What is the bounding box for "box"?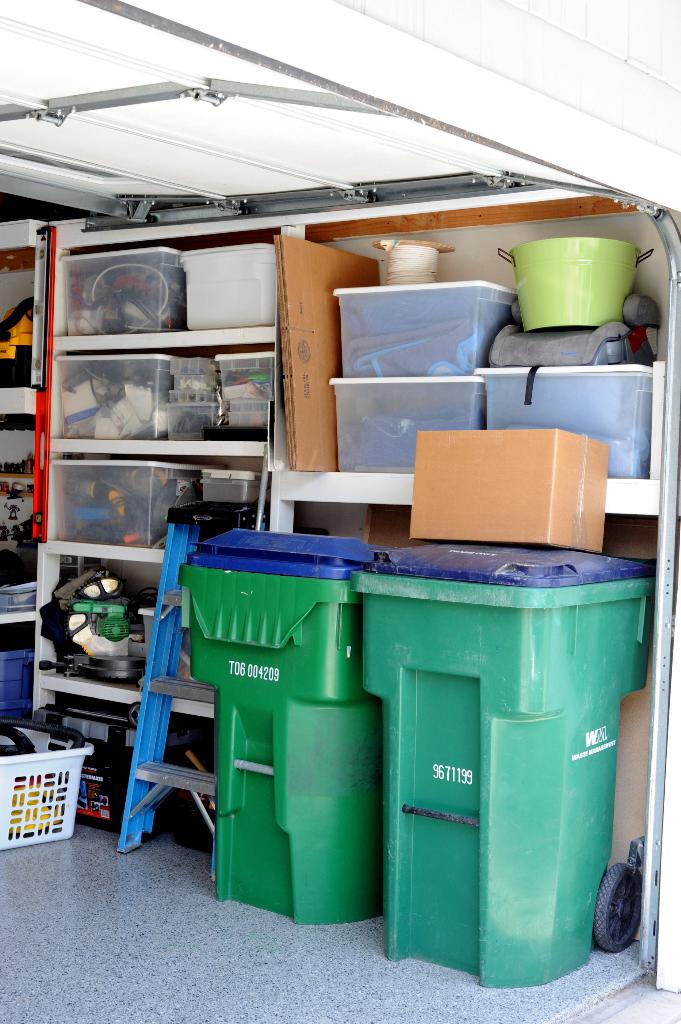
select_region(337, 281, 500, 381).
